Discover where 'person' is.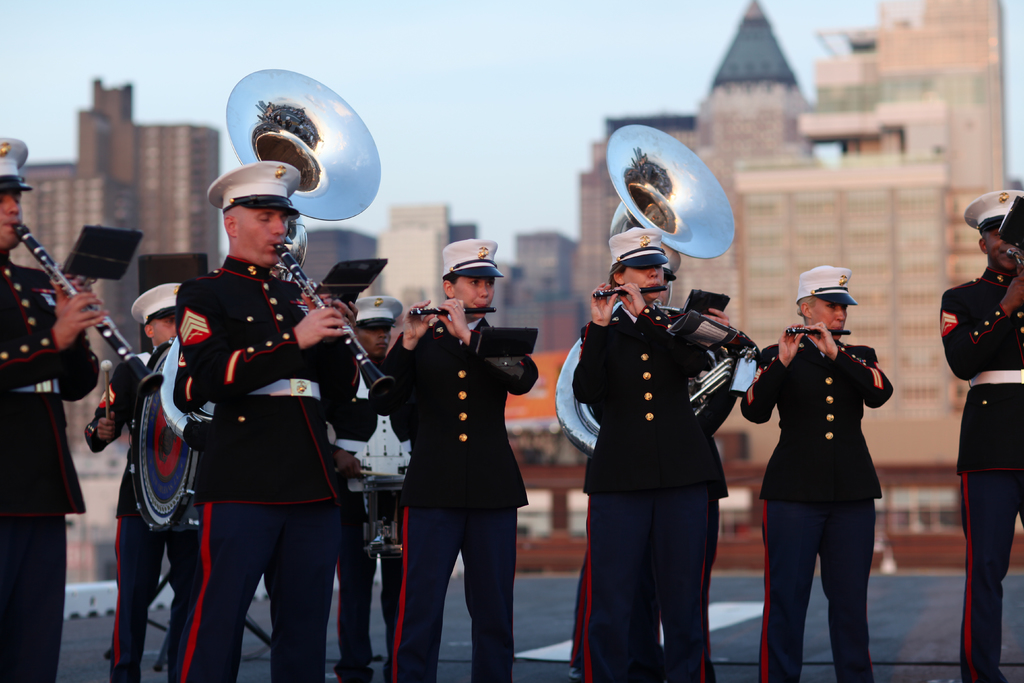
Discovered at [0, 136, 116, 682].
